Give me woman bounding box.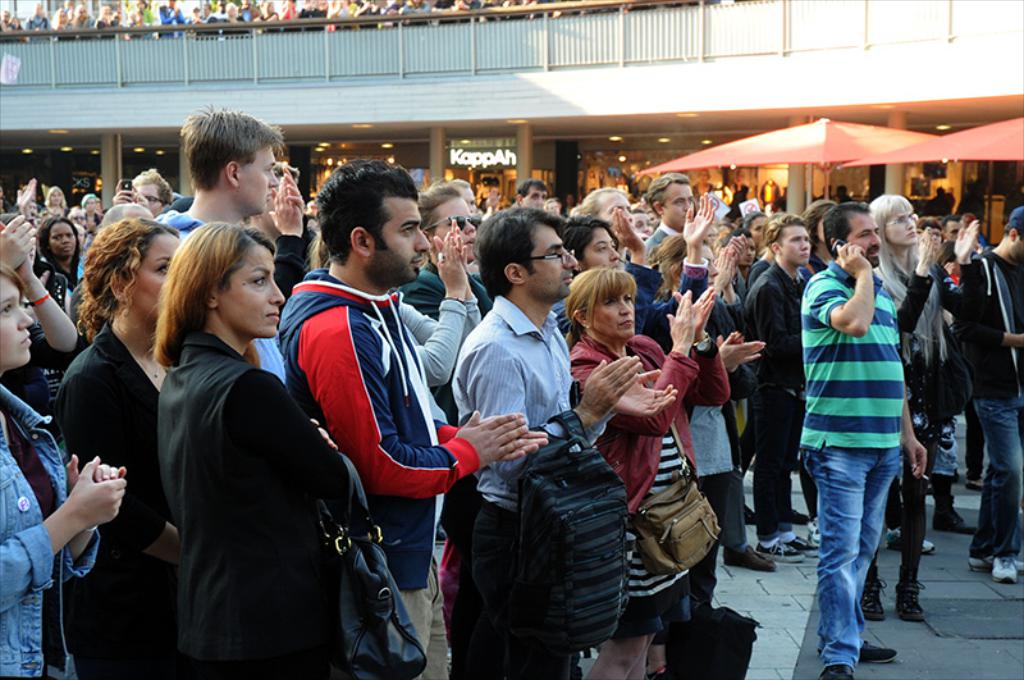
box(644, 228, 763, 567).
